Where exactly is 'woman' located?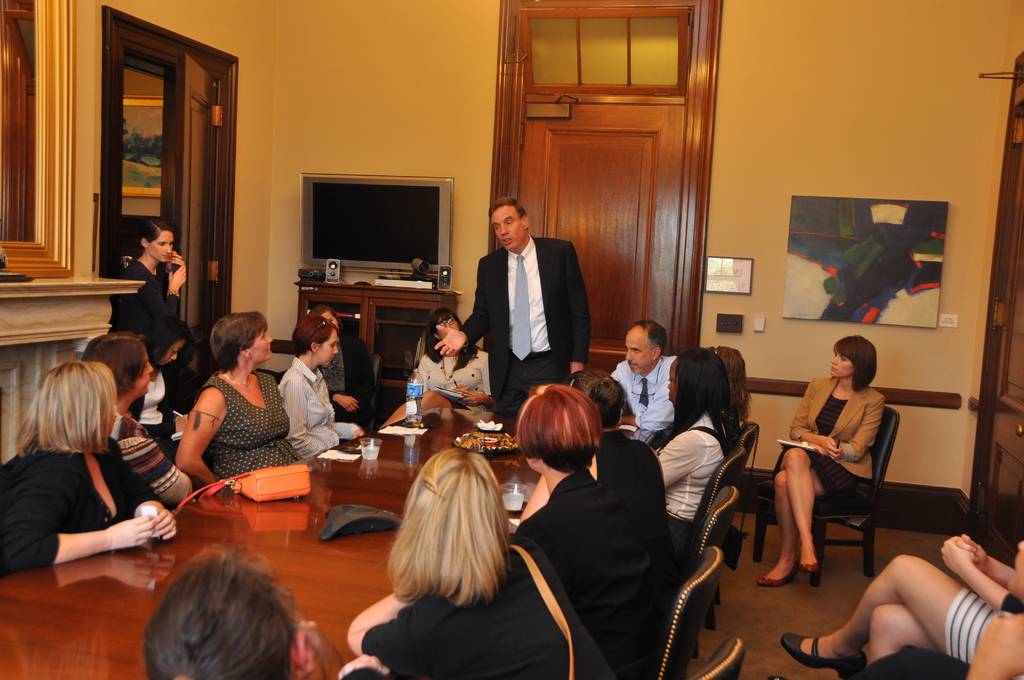
Its bounding box is [171, 309, 310, 490].
